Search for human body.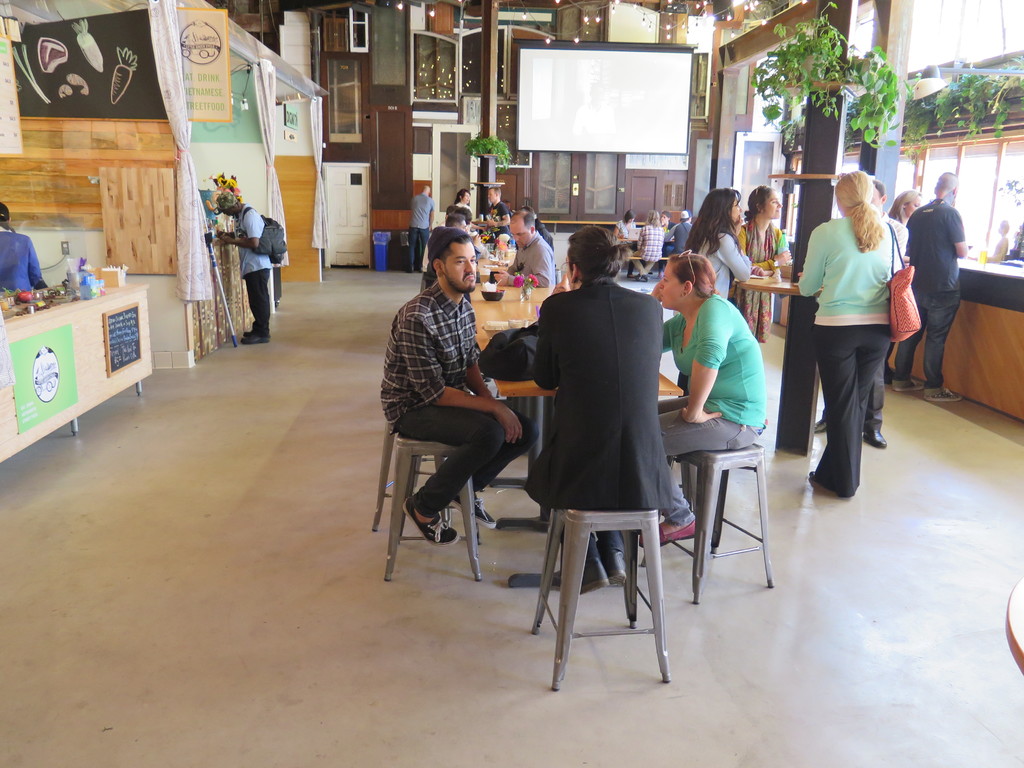
Found at x1=891 y1=195 x2=961 y2=405.
